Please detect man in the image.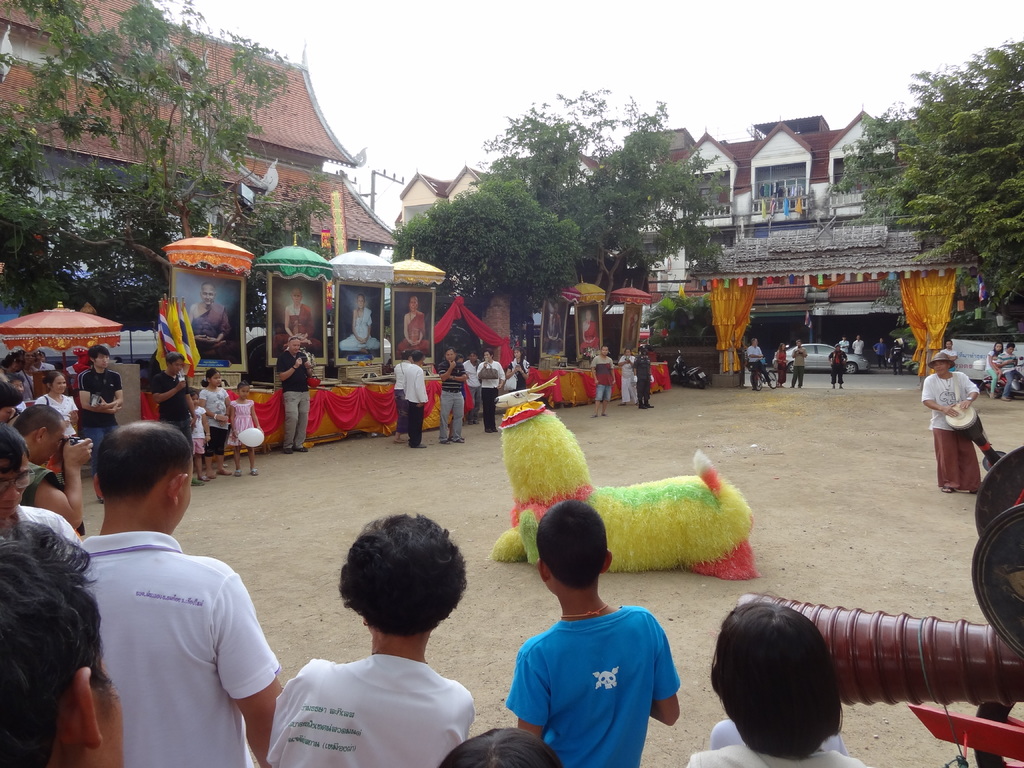
{"x1": 396, "y1": 293, "x2": 430, "y2": 355}.
